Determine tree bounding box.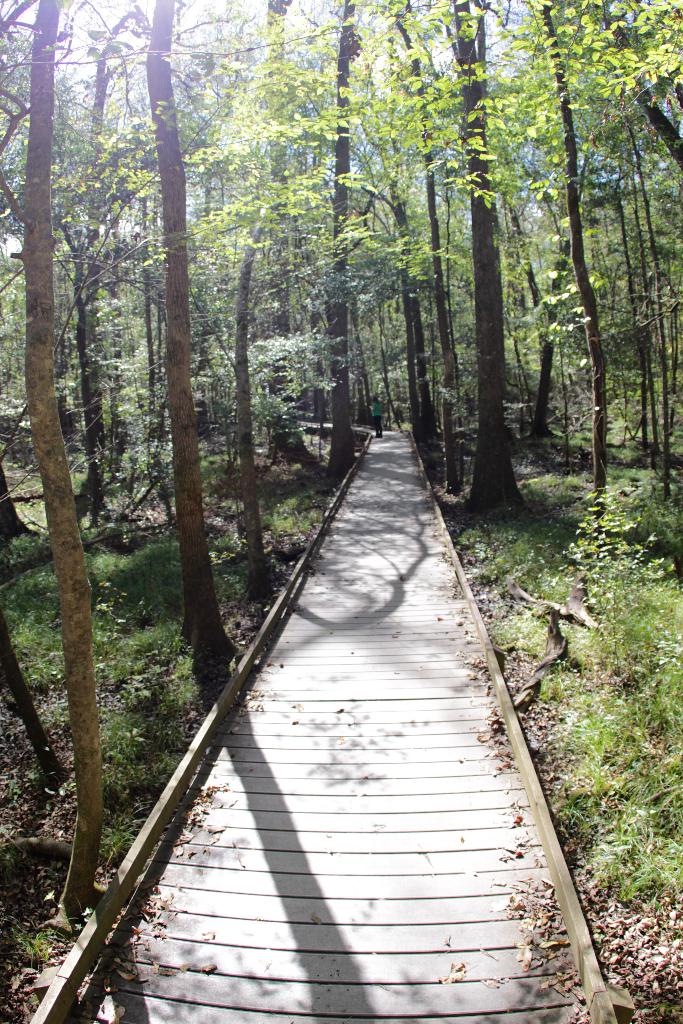
Determined: locate(5, 38, 646, 709).
